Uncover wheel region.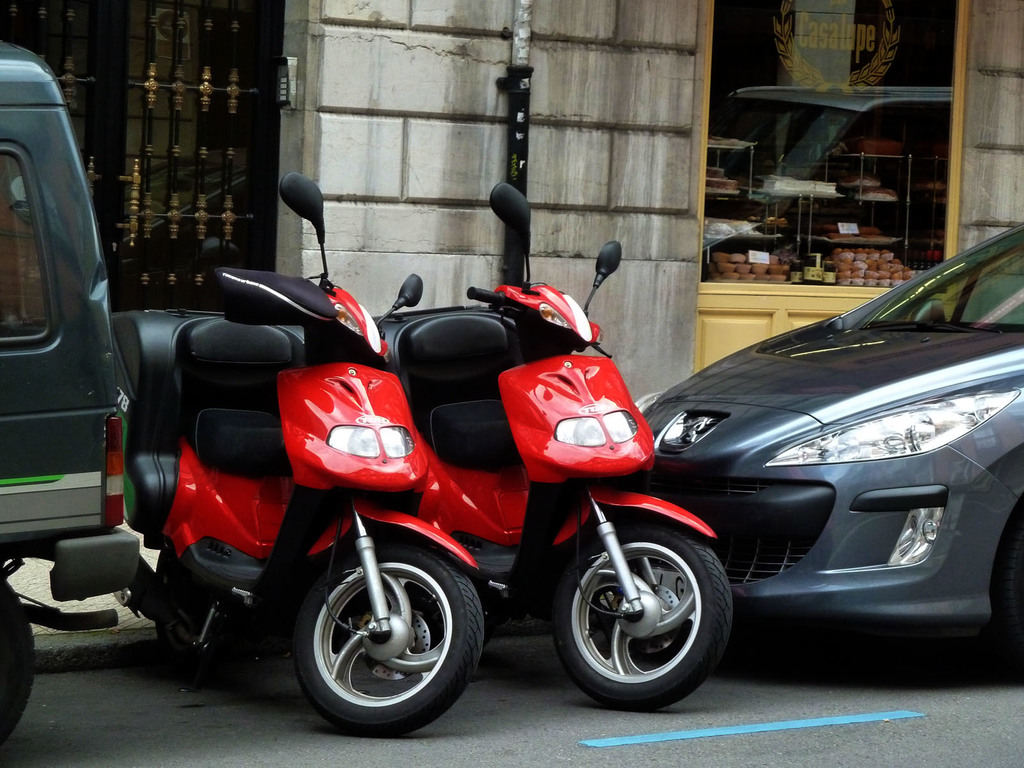
Uncovered: box(292, 540, 477, 743).
